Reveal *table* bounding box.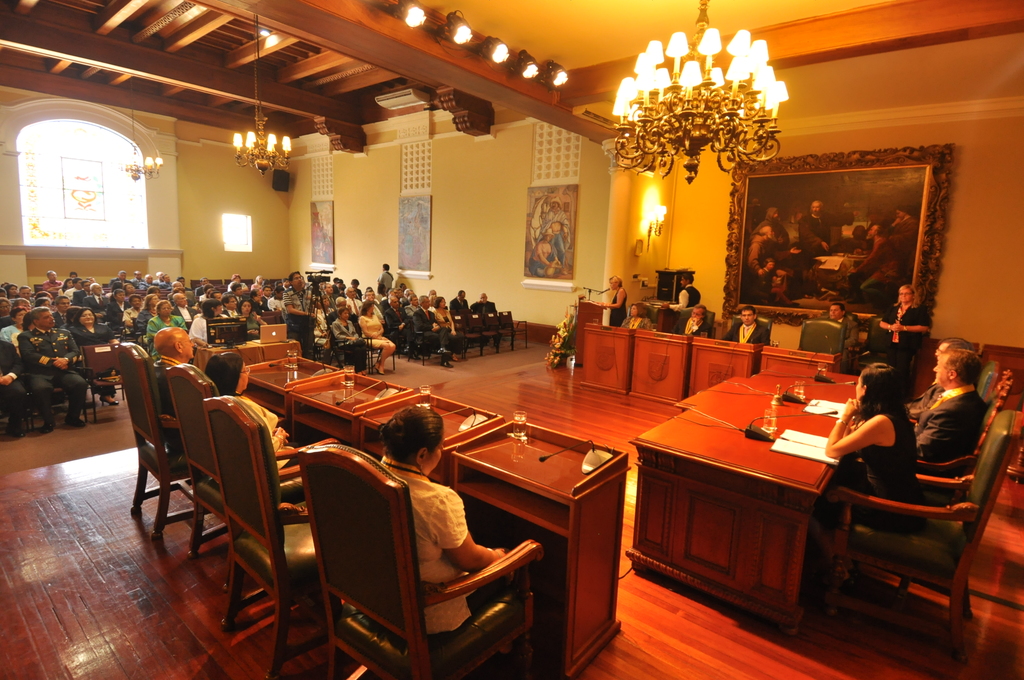
Revealed: [left=265, top=352, right=637, bottom=676].
